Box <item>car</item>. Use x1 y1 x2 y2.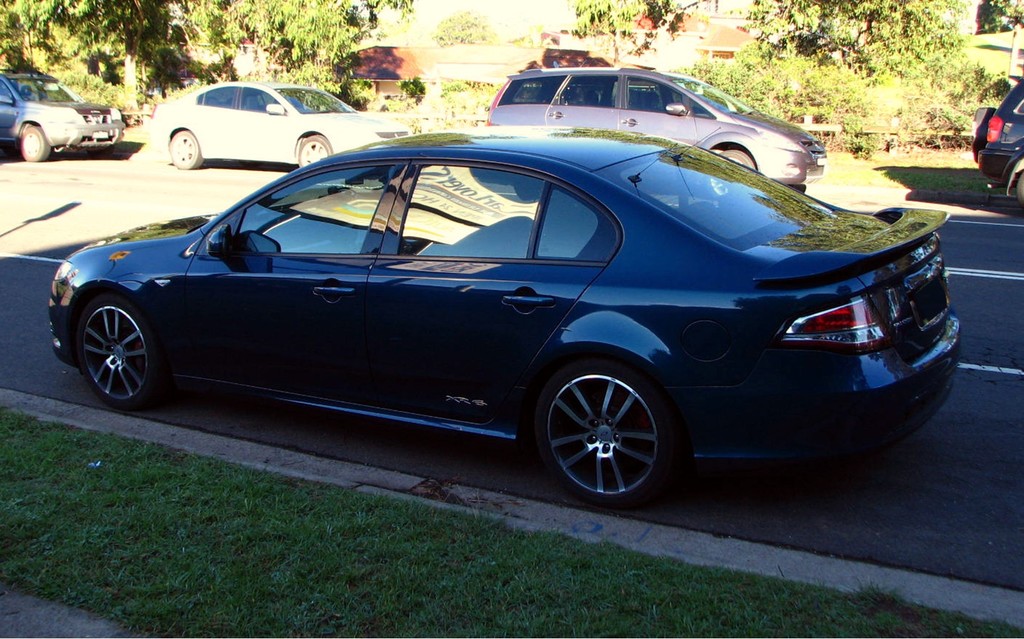
976 81 1023 216.
